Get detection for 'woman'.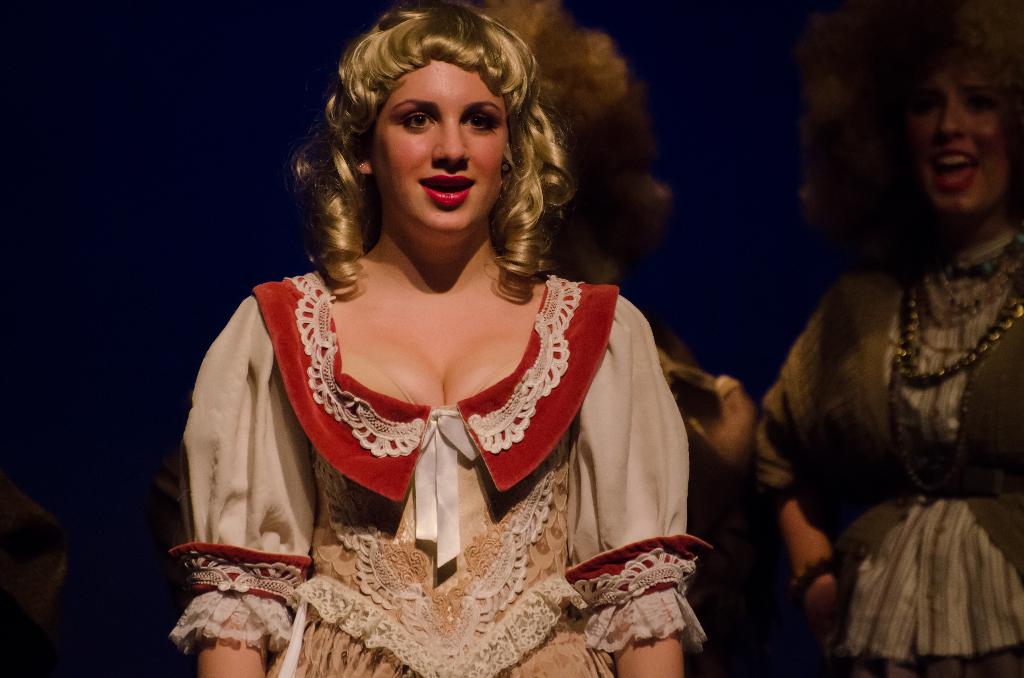
Detection: (x1=655, y1=14, x2=1023, y2=677).
